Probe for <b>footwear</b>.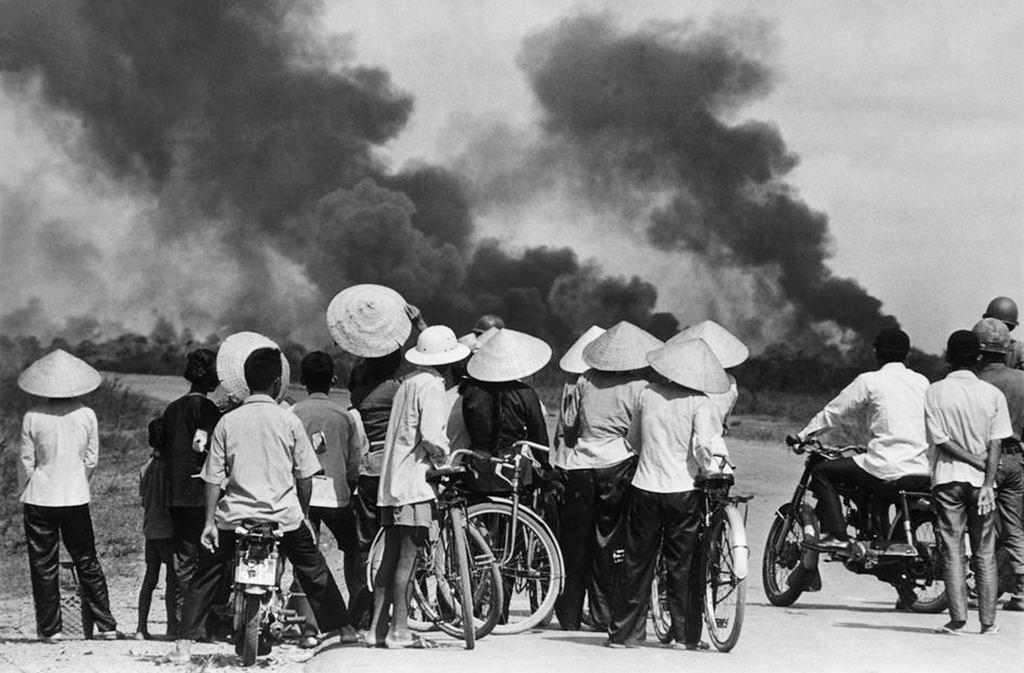
Probe result: l=39, t=626, r=59, b=640.
